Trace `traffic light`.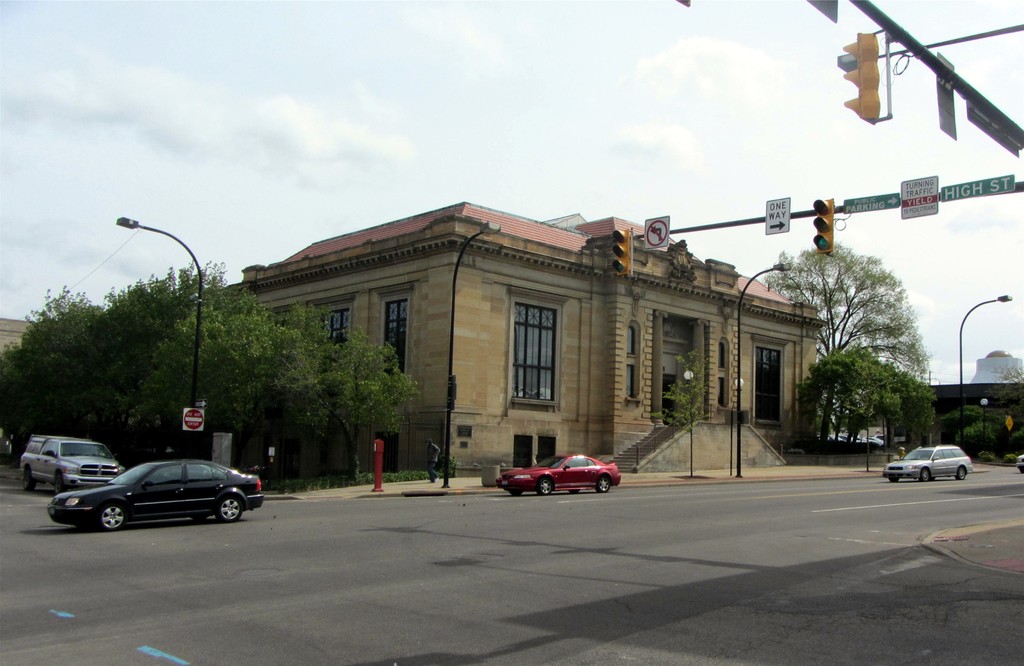
Traced to left=811, top=199, right=833, bottom=257.
